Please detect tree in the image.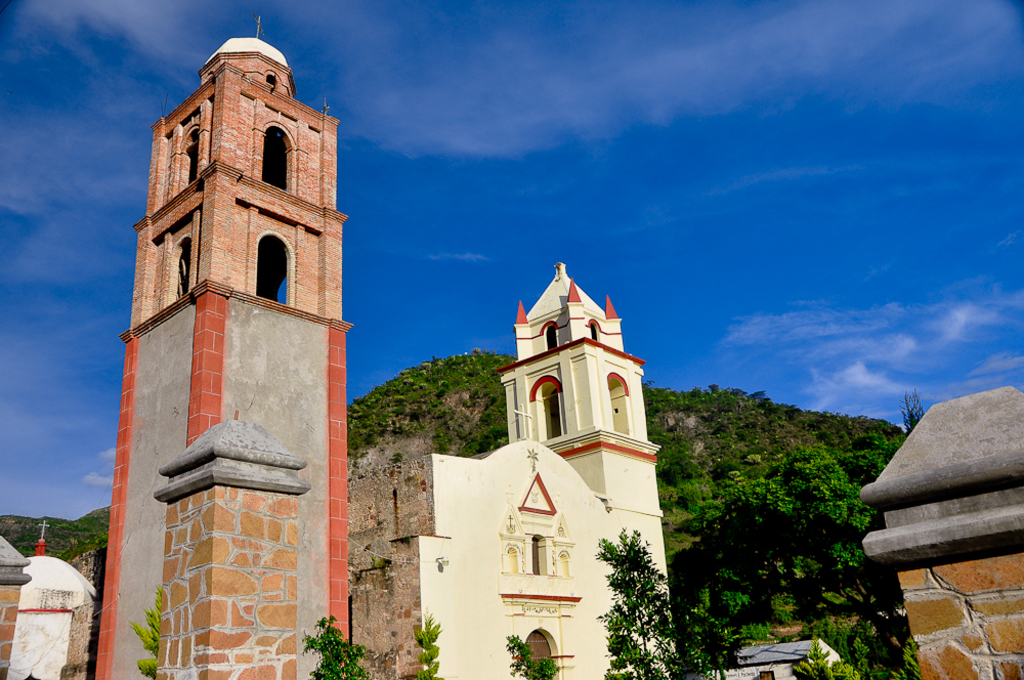
<box>605,520,739,679</box>.
